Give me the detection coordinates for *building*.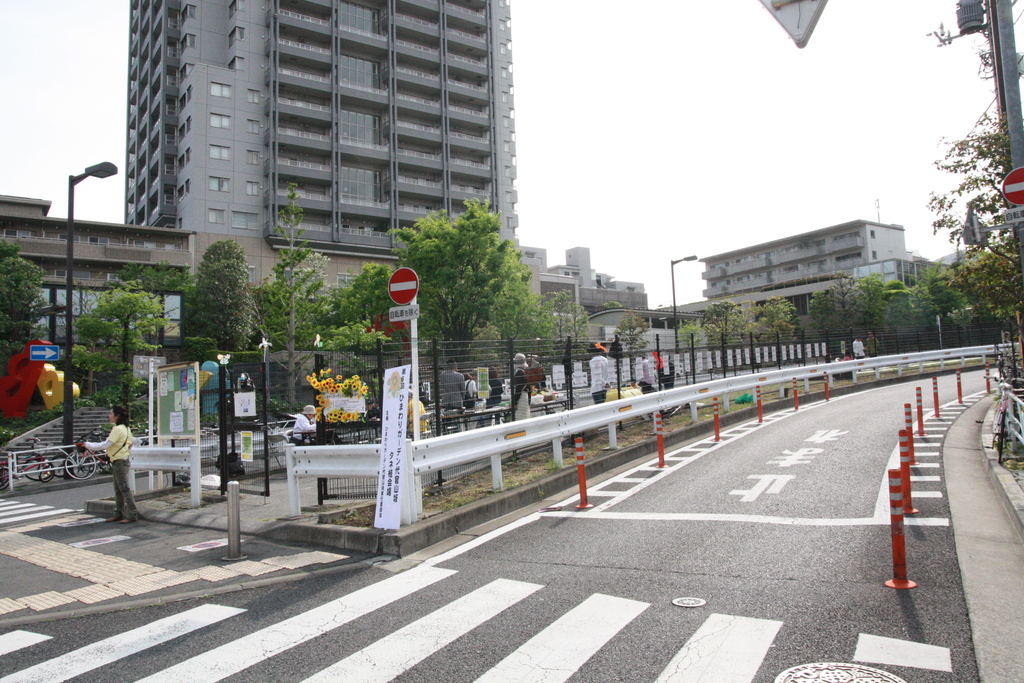
bbox=[519, 245, 654, 340].
